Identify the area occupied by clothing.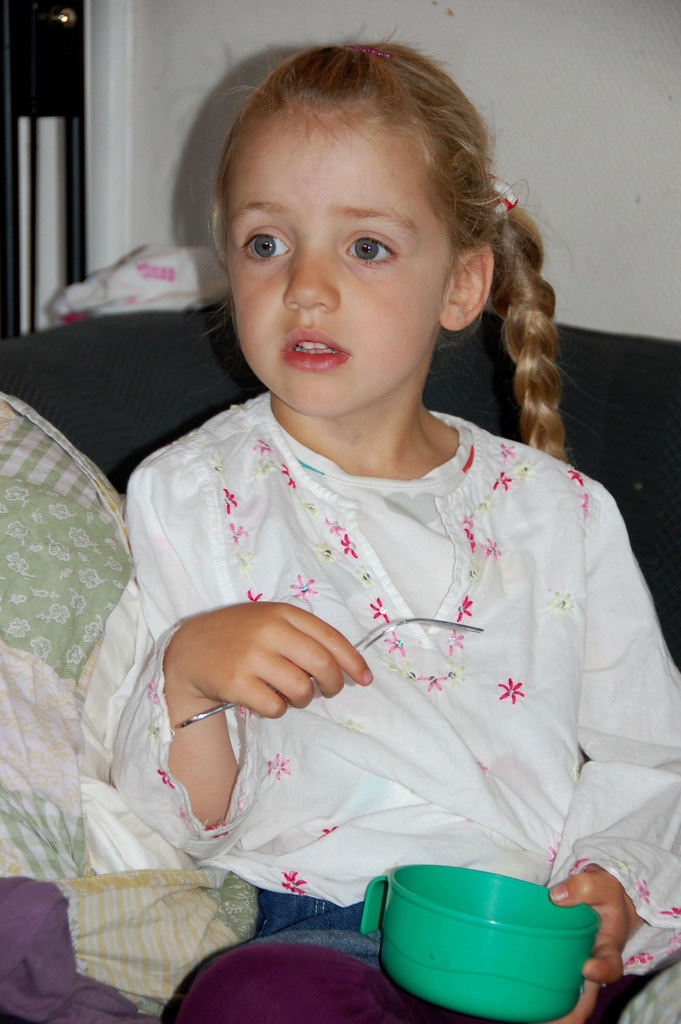
Area: box(73, 327, 660, 961).
